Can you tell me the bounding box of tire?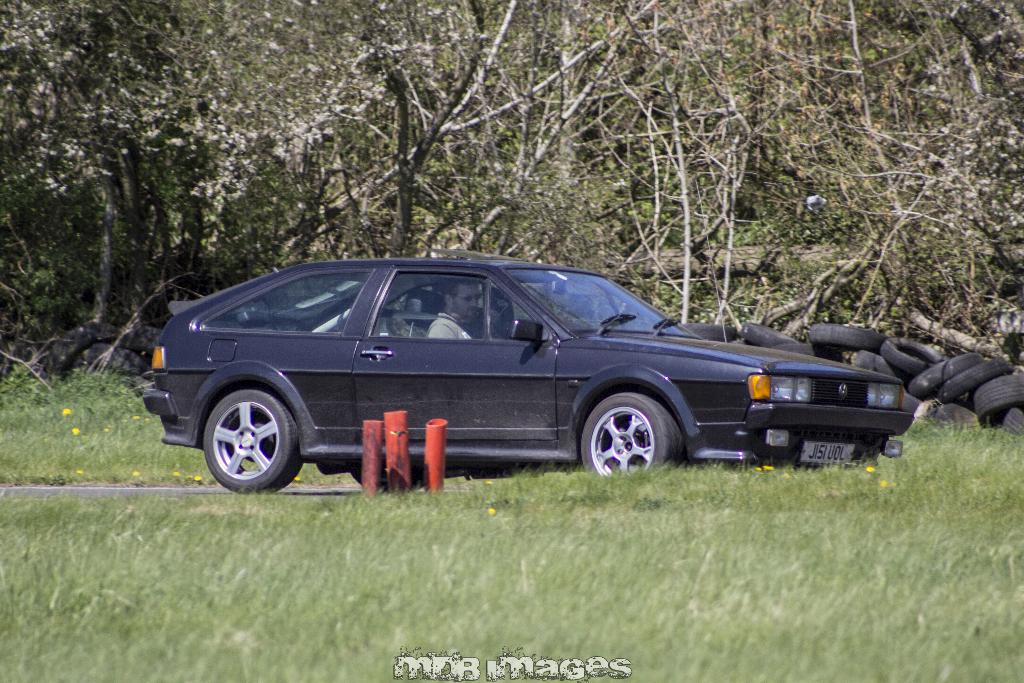
(x1=980, y1=370, x2=1023, y2=428).
